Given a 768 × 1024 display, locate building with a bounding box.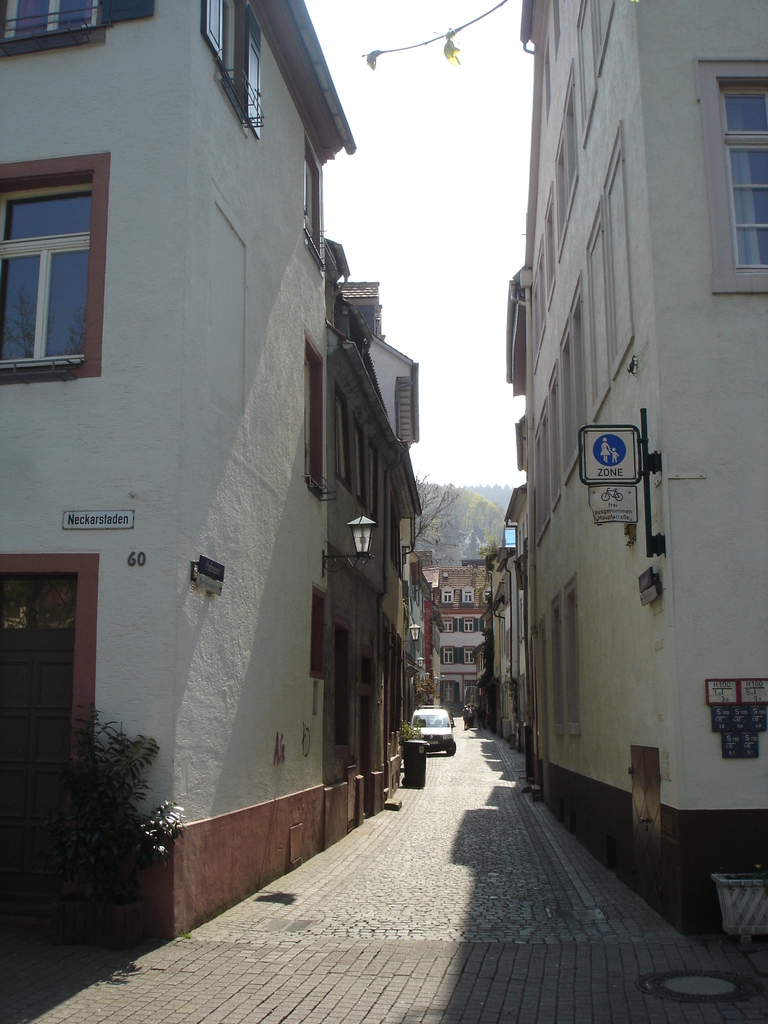
Located: x1=527, y1=0, x2=767, y2=936.
